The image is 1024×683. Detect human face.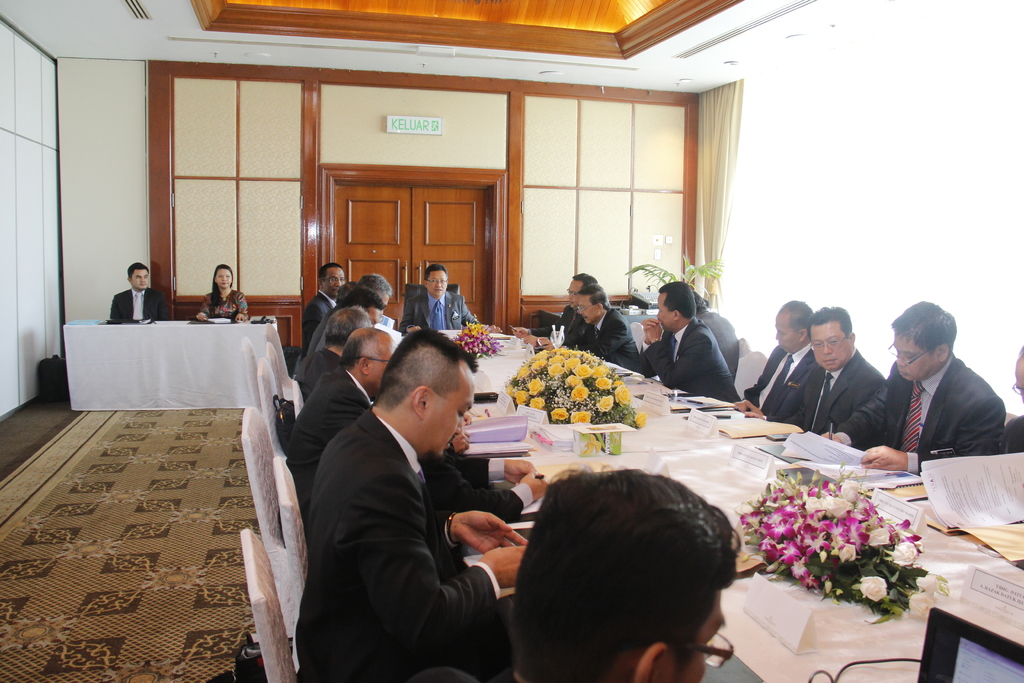
Detection: rect(812, 314, 844, 360).
